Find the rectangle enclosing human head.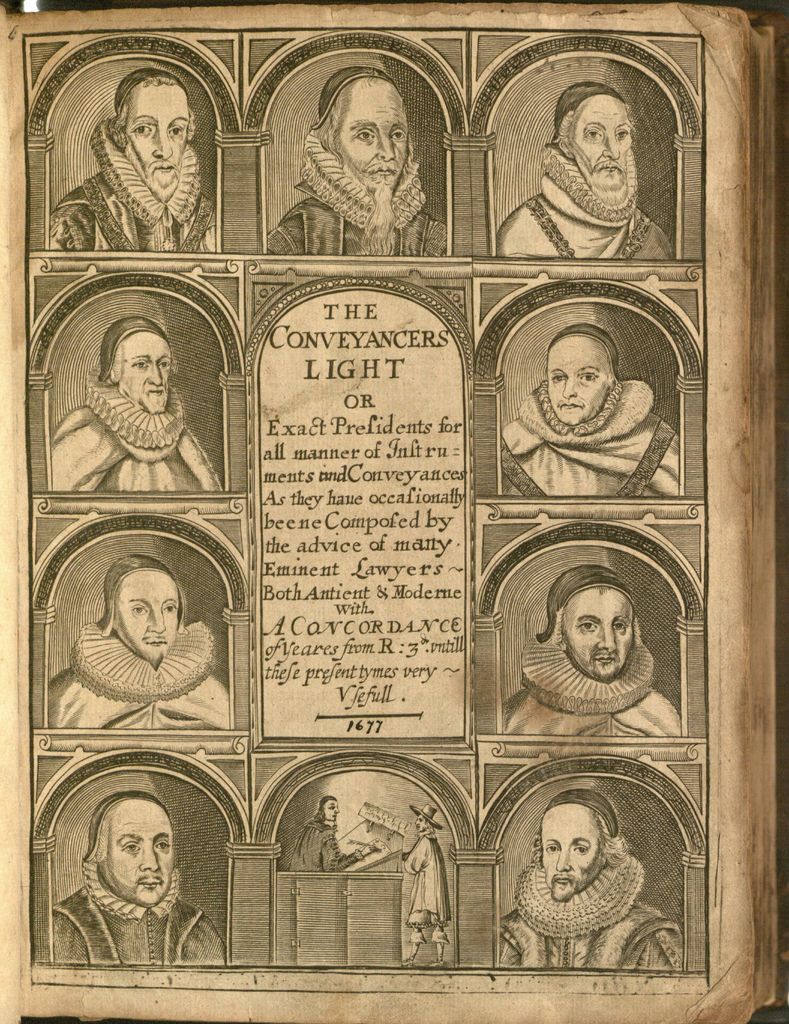
select_region(74, 806, 172, 911).
